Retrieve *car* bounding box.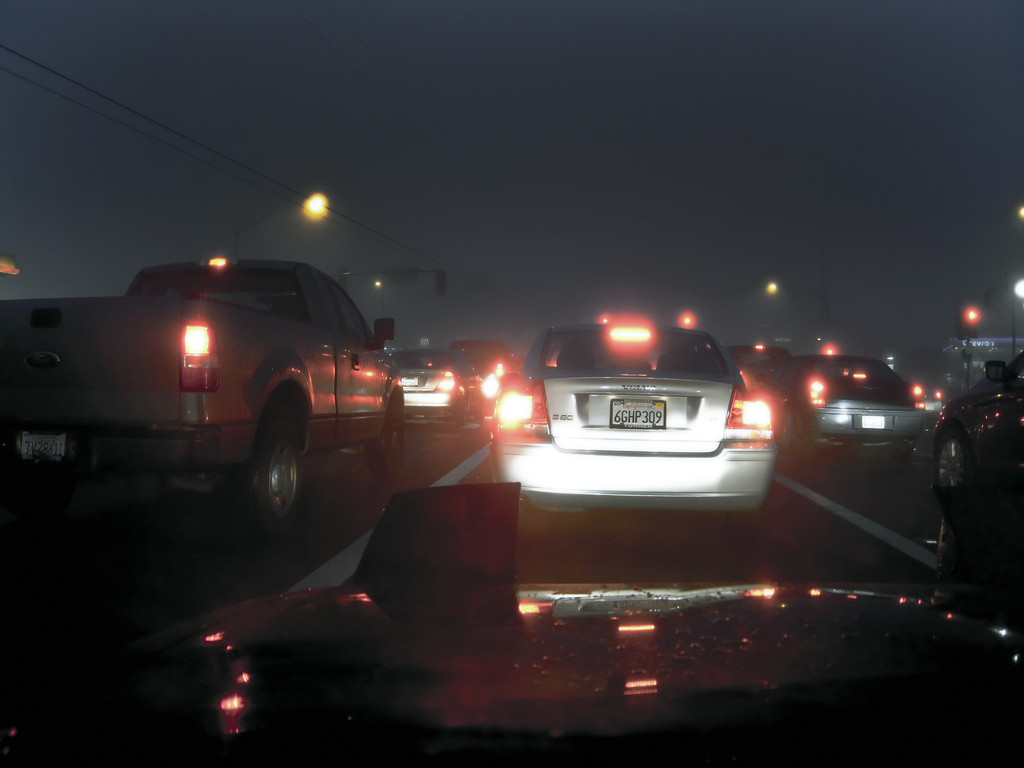
Bounding box: (4,2,1023,765).
